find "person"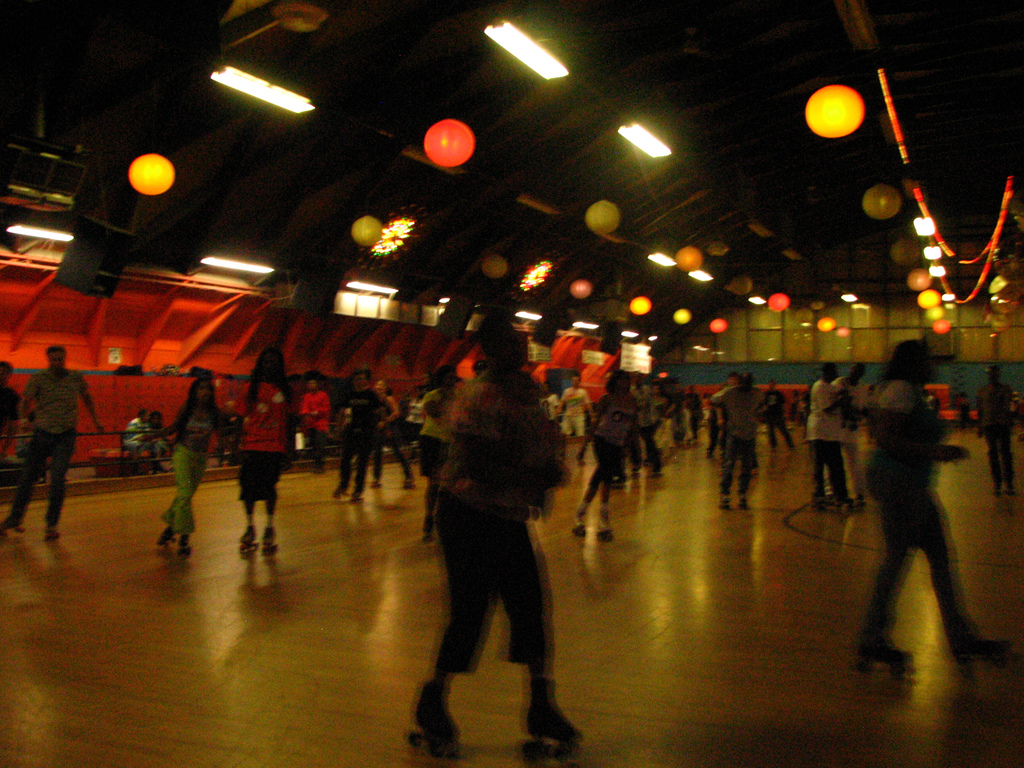
{"left": 573, "top": 374, "right": 634, "bottom": 543}
